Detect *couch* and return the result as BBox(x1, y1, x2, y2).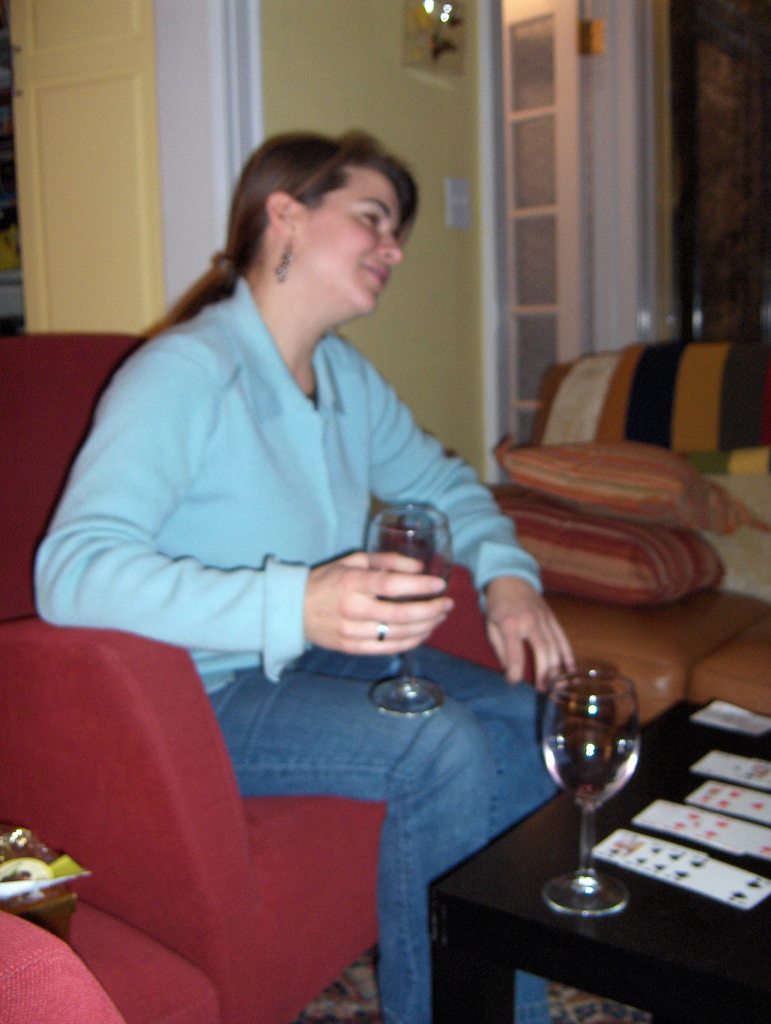
BBox(0, 332, 535, 1023).
